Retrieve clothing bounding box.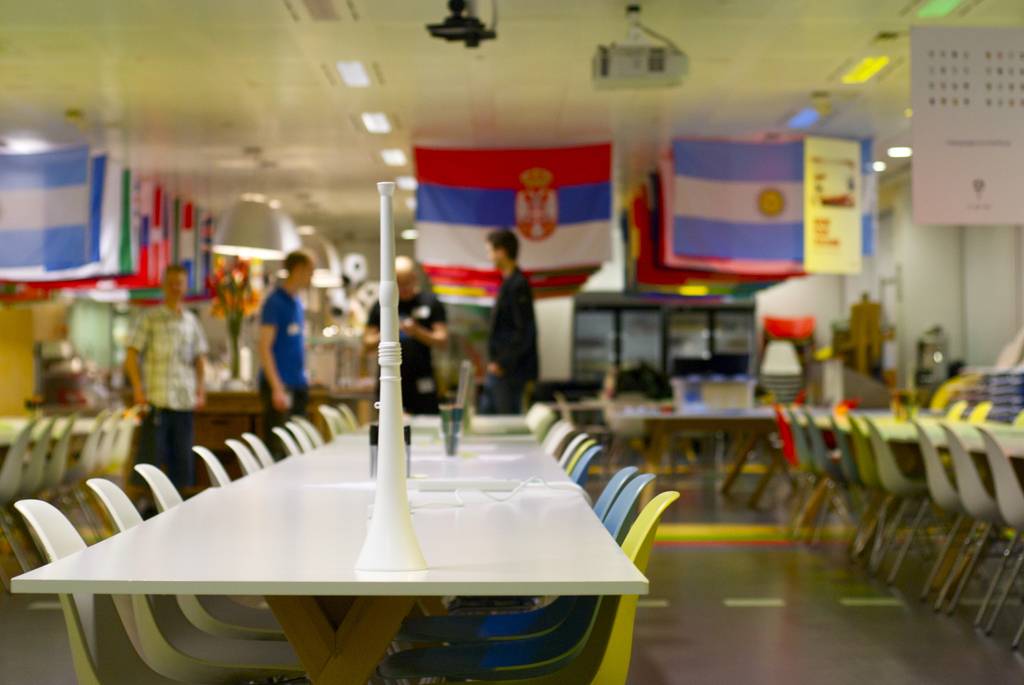
Bounding box: locate(486, 258, 544, 431).
